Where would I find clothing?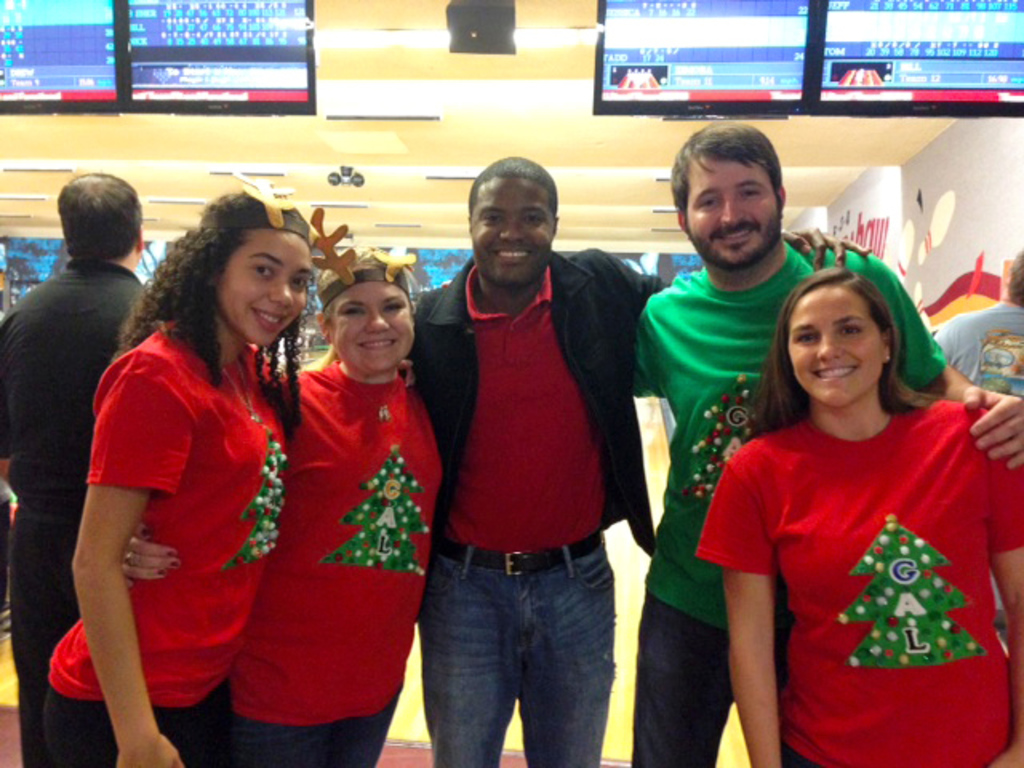
At locate(419, 554, 619, 766).
